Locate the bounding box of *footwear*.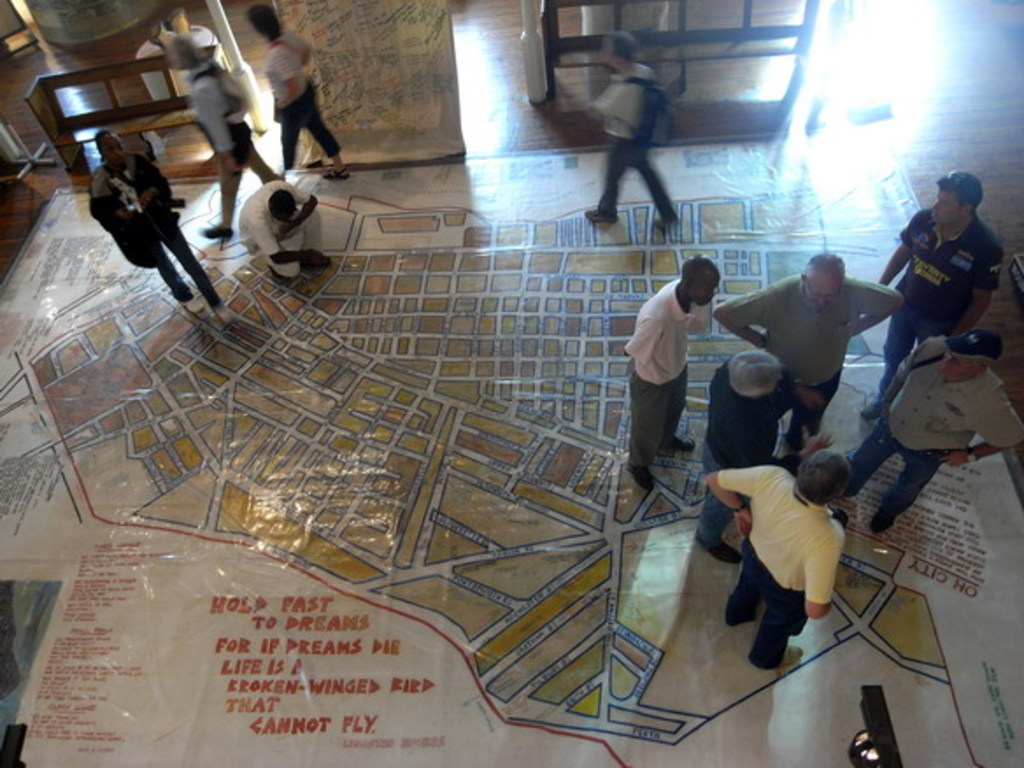
Bounding box: bbox=[179, 298, 207, 314].
